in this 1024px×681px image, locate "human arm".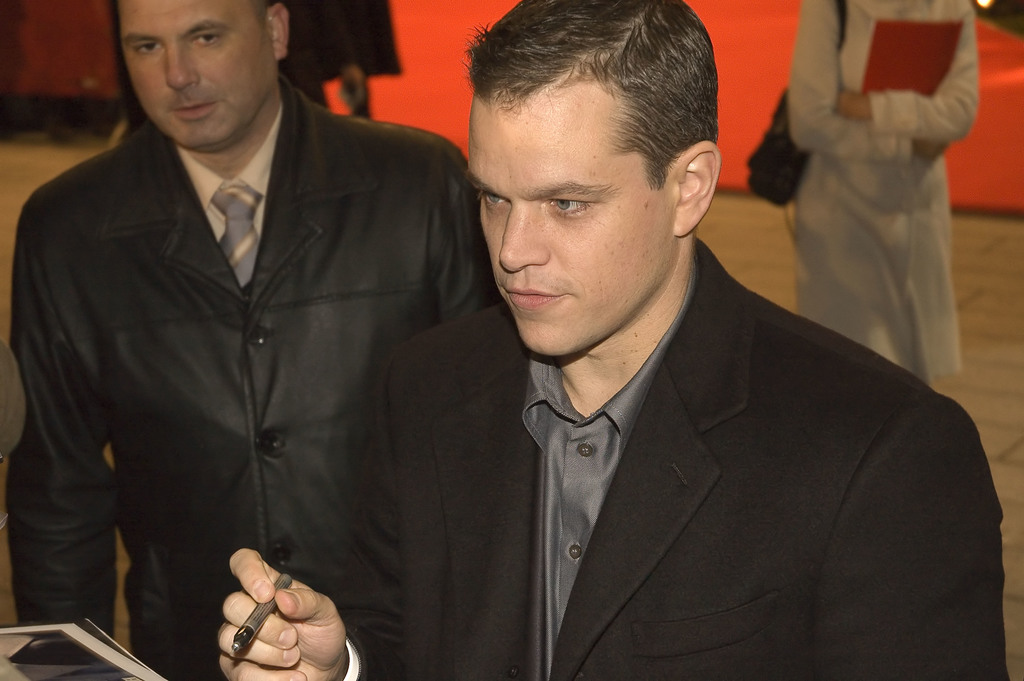
Bounding box: select_region(221, 331, 439, 680).
